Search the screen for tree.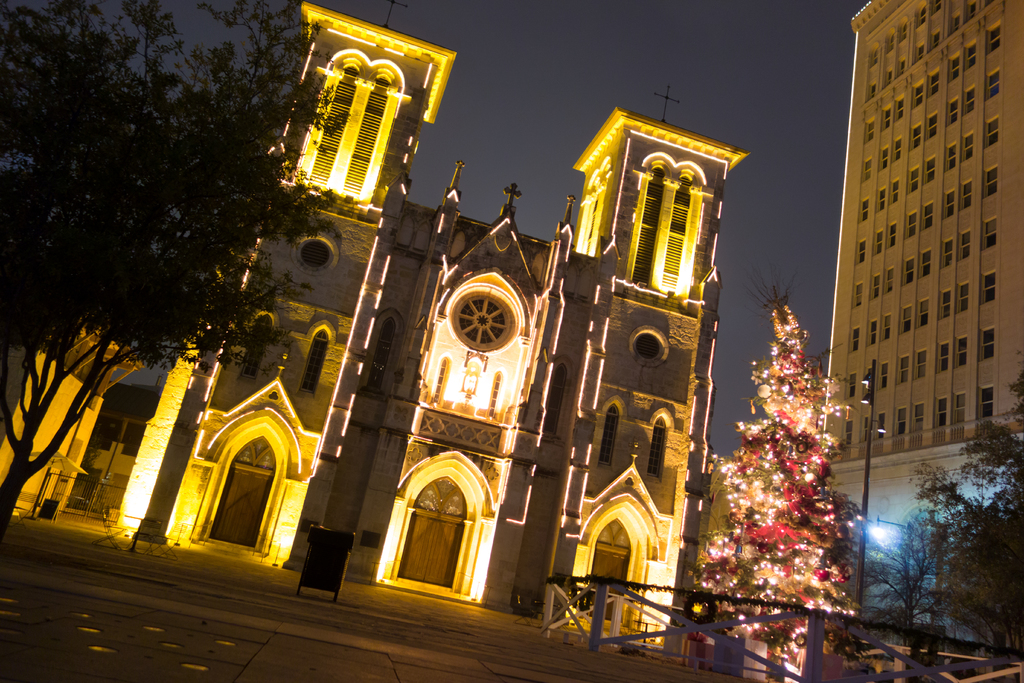
Found at detection(862, 366, 1023, 682).
